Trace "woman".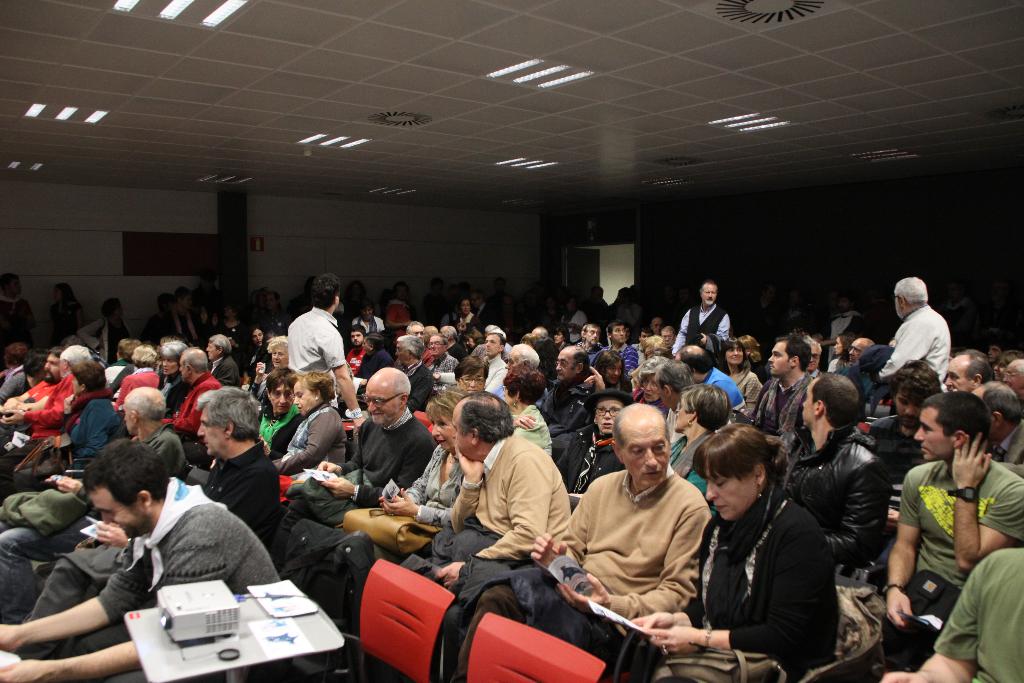
Traced to 991 347 1023 383.
